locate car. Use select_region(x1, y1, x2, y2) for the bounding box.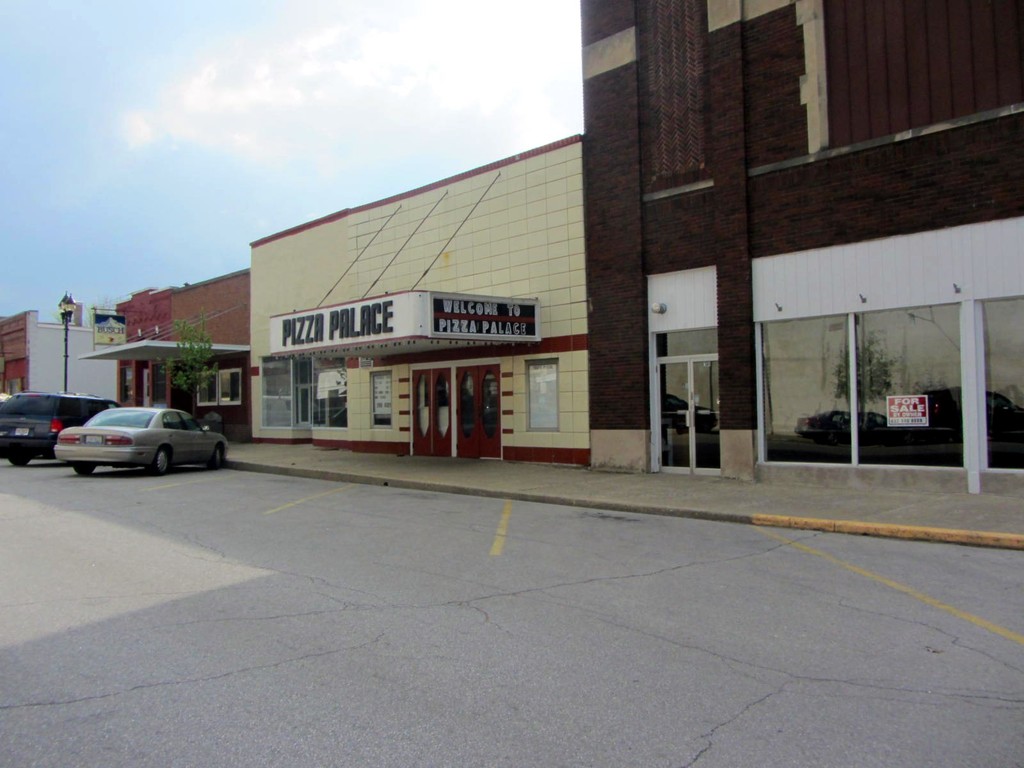
select_region(53, 408, 228, 477).
